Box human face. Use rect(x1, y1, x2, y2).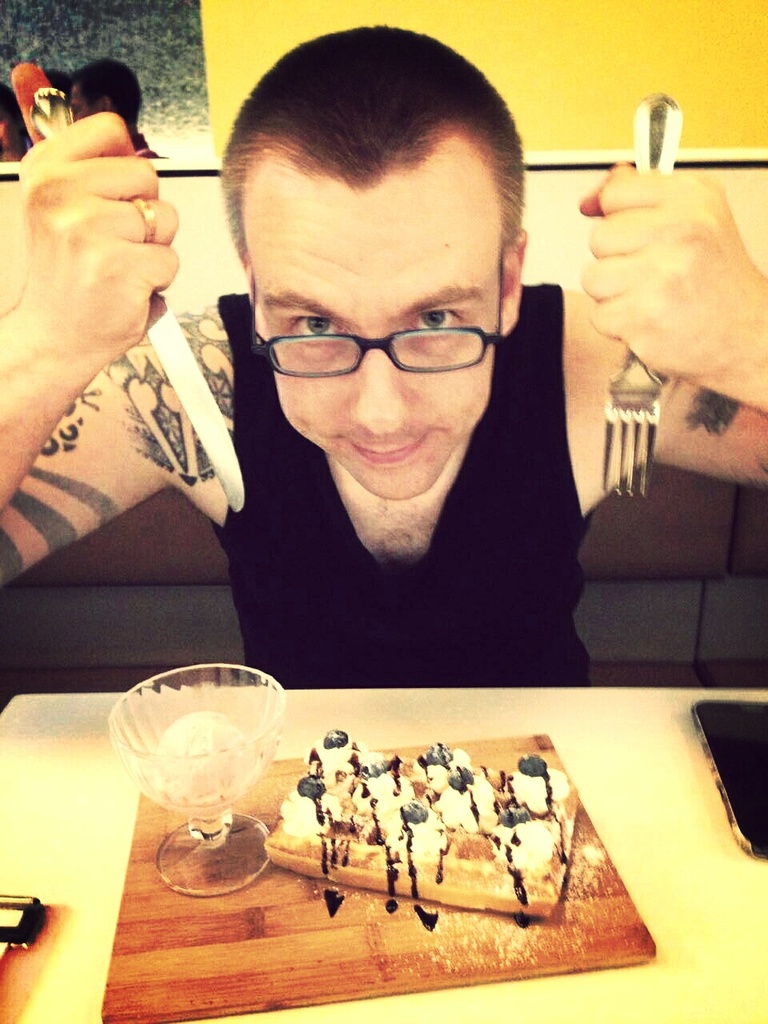
rect(250, 154, 499, 500).
